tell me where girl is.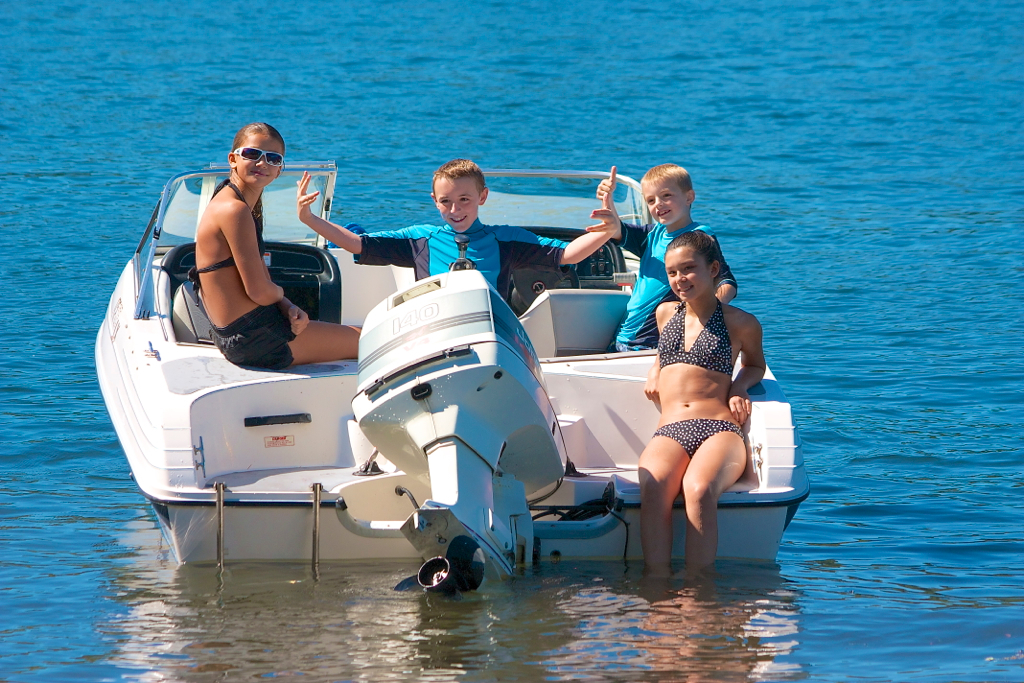
girl is at l=186, t=120, r=363, b=368.
